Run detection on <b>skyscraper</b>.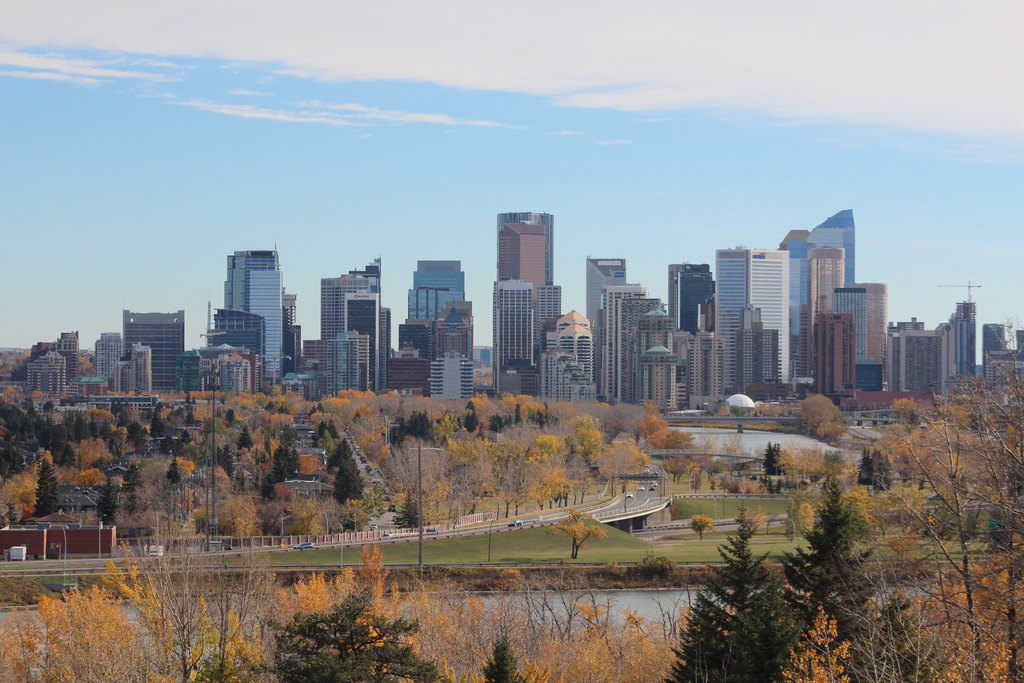
Result: {"x1": 587, "y1": 256, "x2": 625, "y2": 380}.
